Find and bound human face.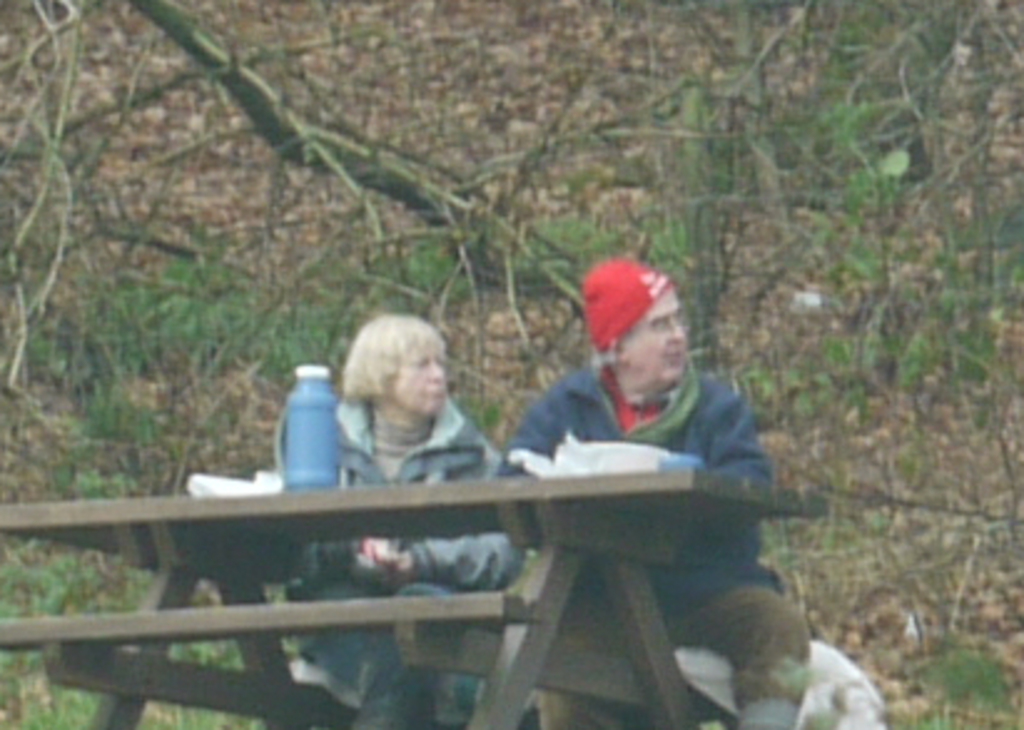
Bound: [620,272,688,391].
